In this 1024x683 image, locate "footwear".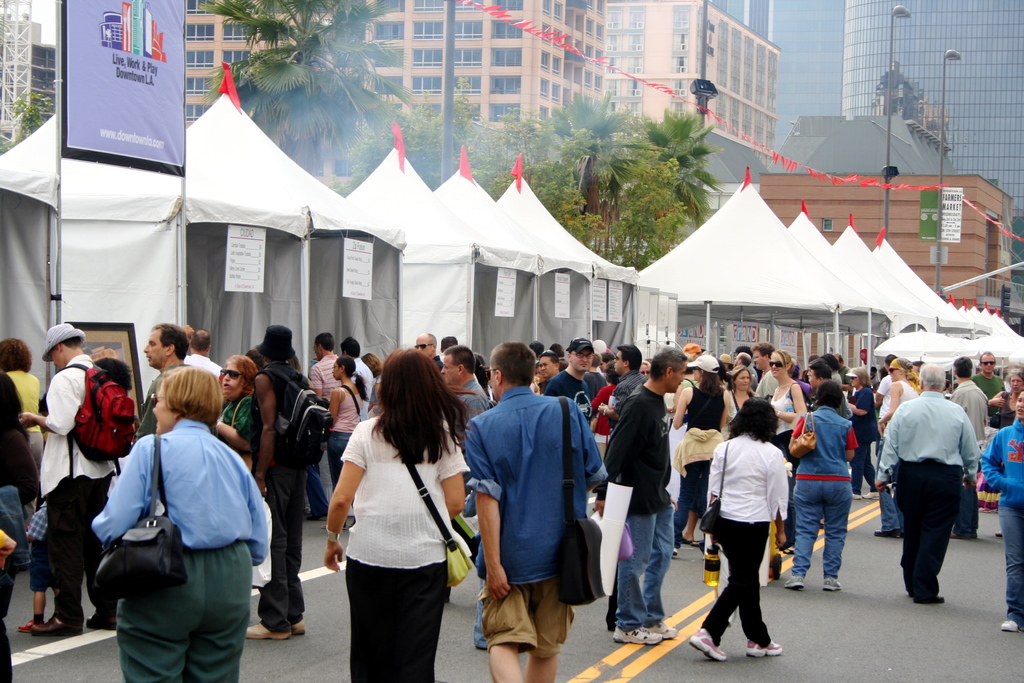
Bounding box: box=[612, 627, 667, 648].
